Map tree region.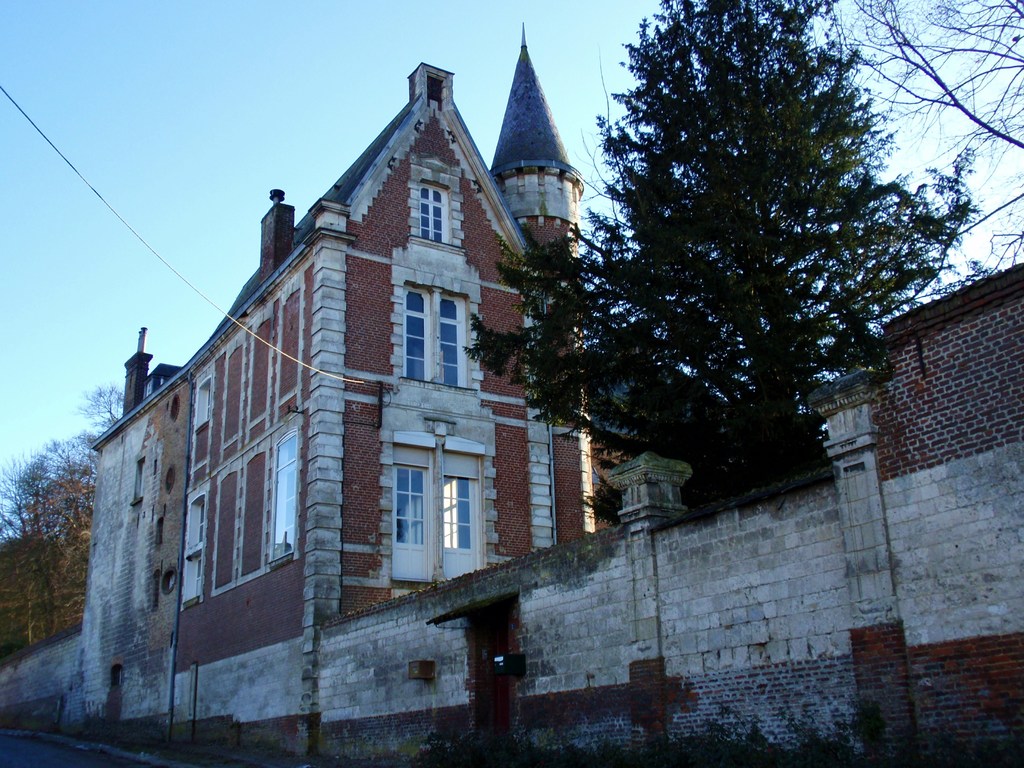
Mapped to [left=826, top=0, right=1023, bottom=293].
